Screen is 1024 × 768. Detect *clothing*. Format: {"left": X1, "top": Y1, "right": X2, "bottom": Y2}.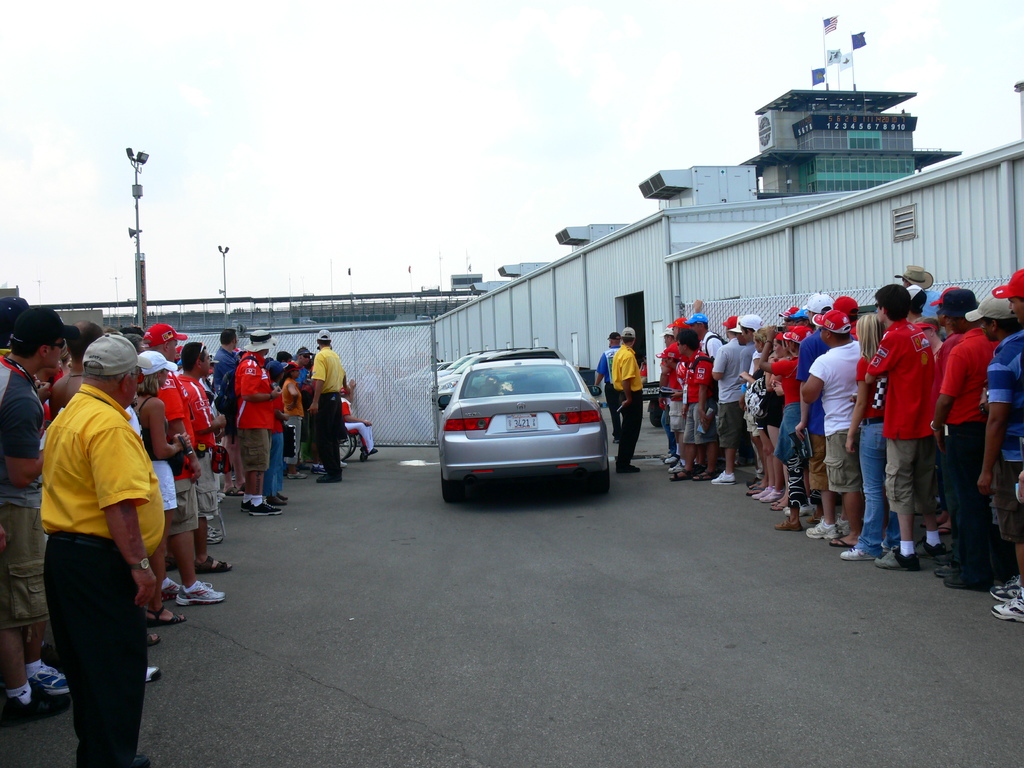
{"left": 230, "top": 358, "right": 285, "bottom": 477}.
